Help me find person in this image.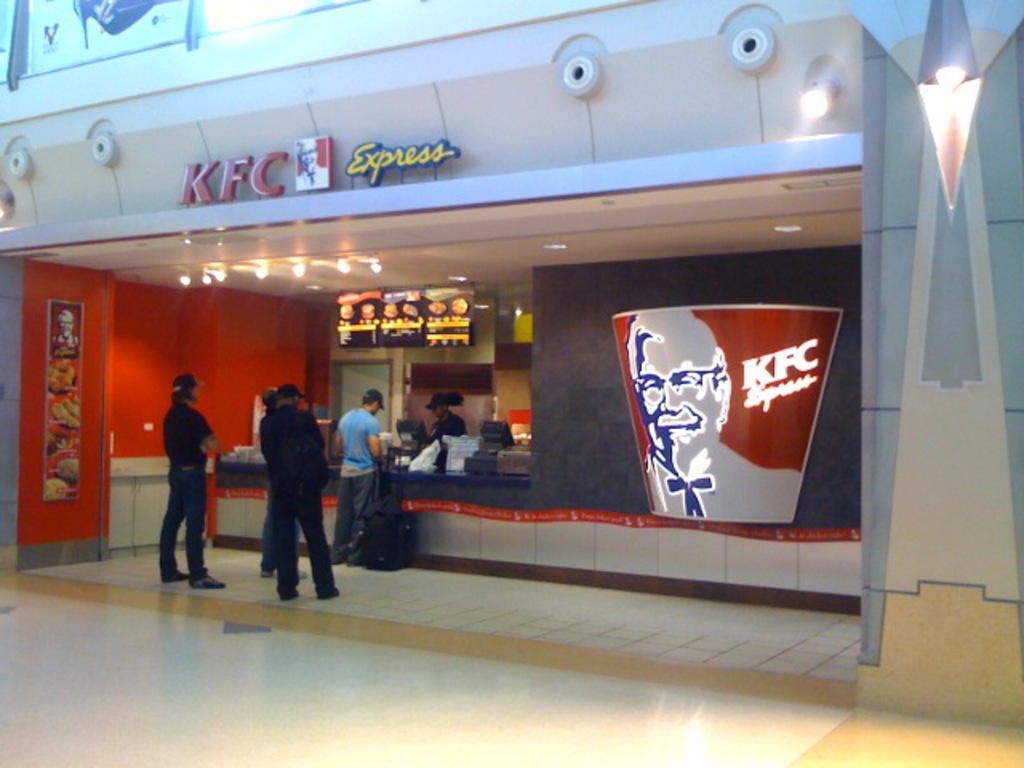
Found it: 158, 370, 222, 584.
